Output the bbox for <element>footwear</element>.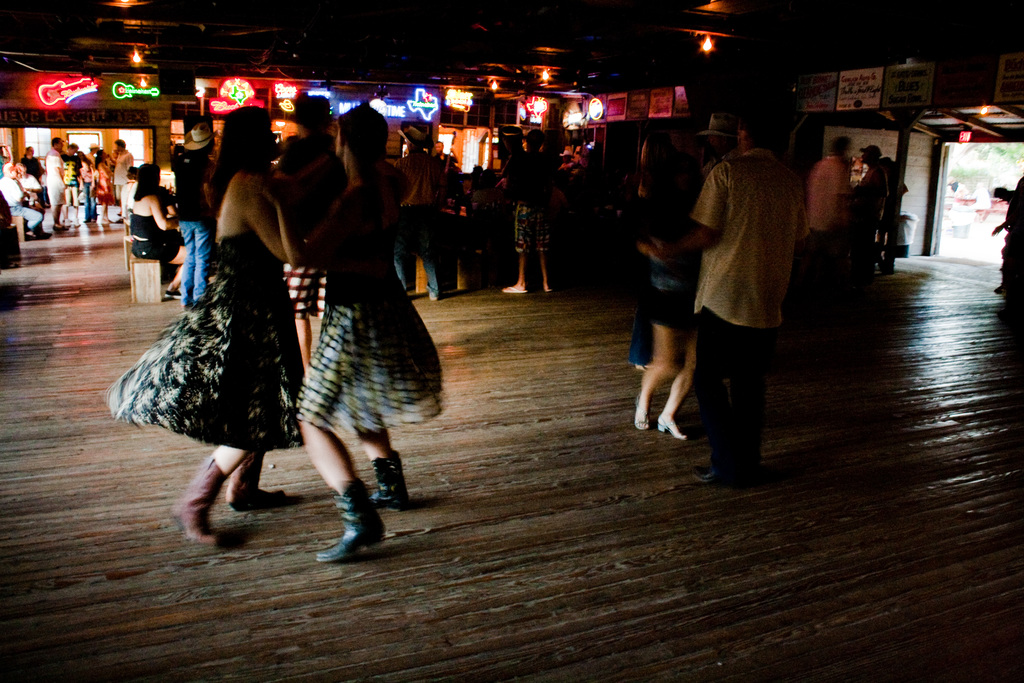
635, 393, 653, 433.
